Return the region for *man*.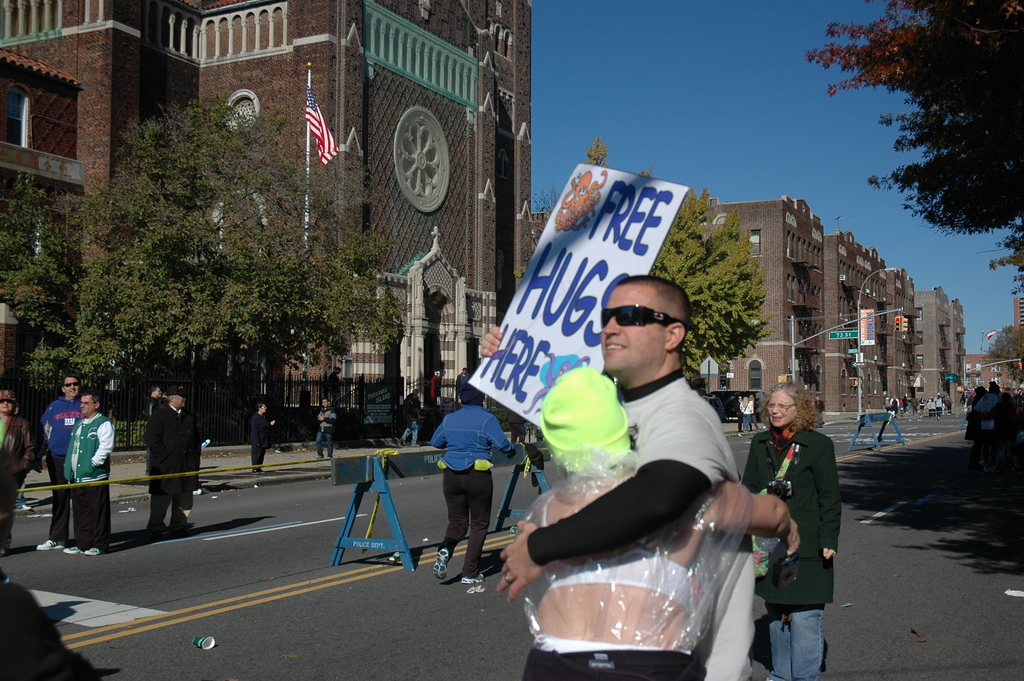
(x1=147, y1=386, x2=205, y2=529).
